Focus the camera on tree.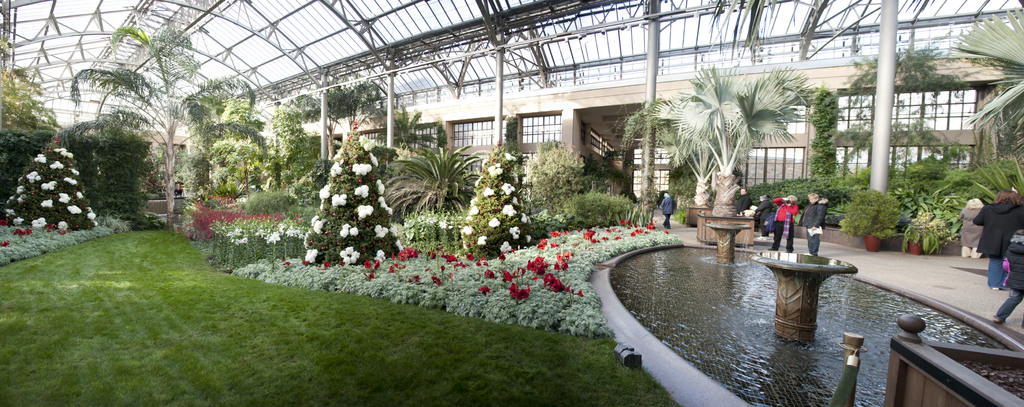
Focus region: 805:85:841:177.
